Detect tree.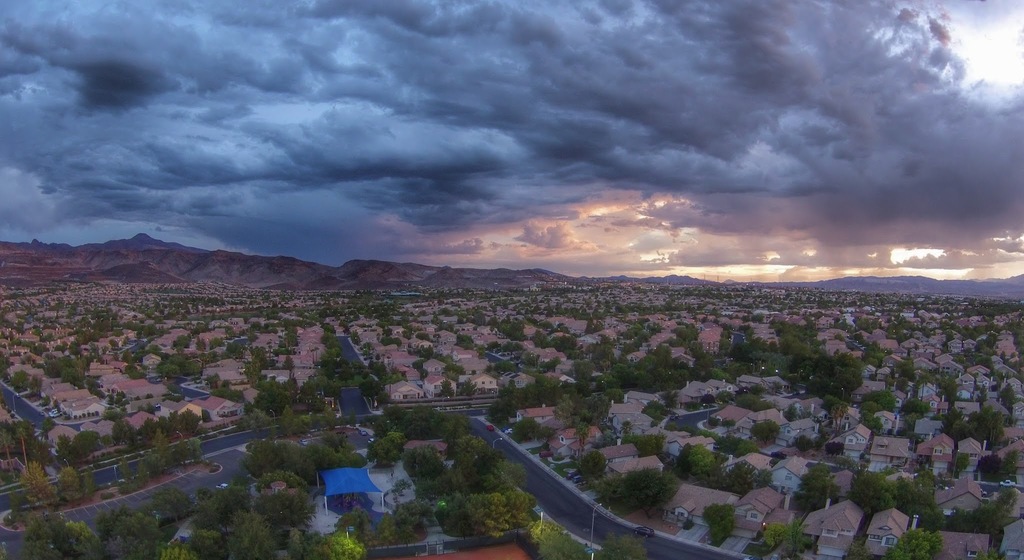
Detected at 701/504/735/544.
